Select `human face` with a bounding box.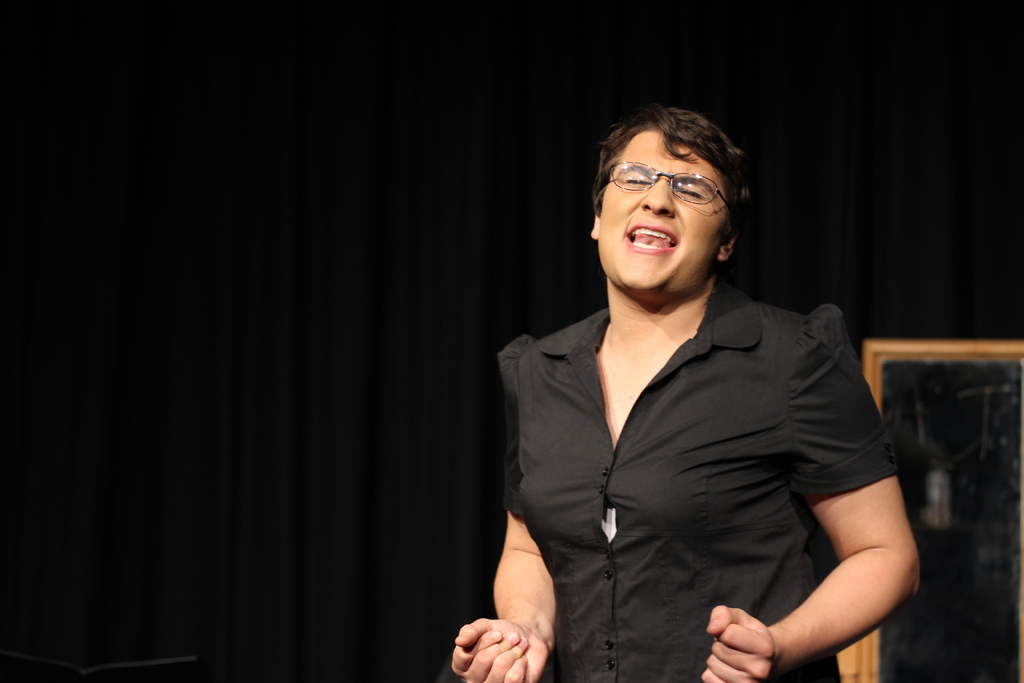
602/130/716/302.
